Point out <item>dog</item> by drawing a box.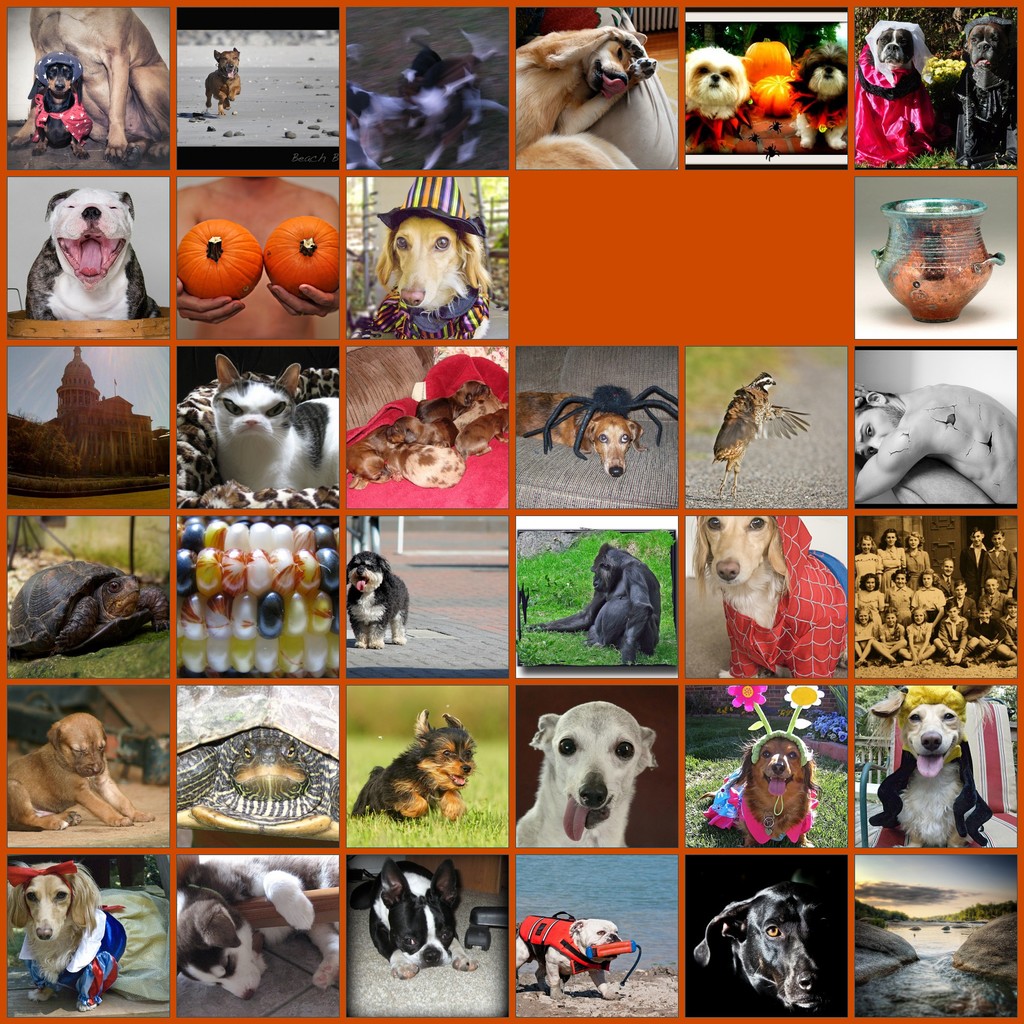
(x1=515, y1=701, x2=655, y2=850).
